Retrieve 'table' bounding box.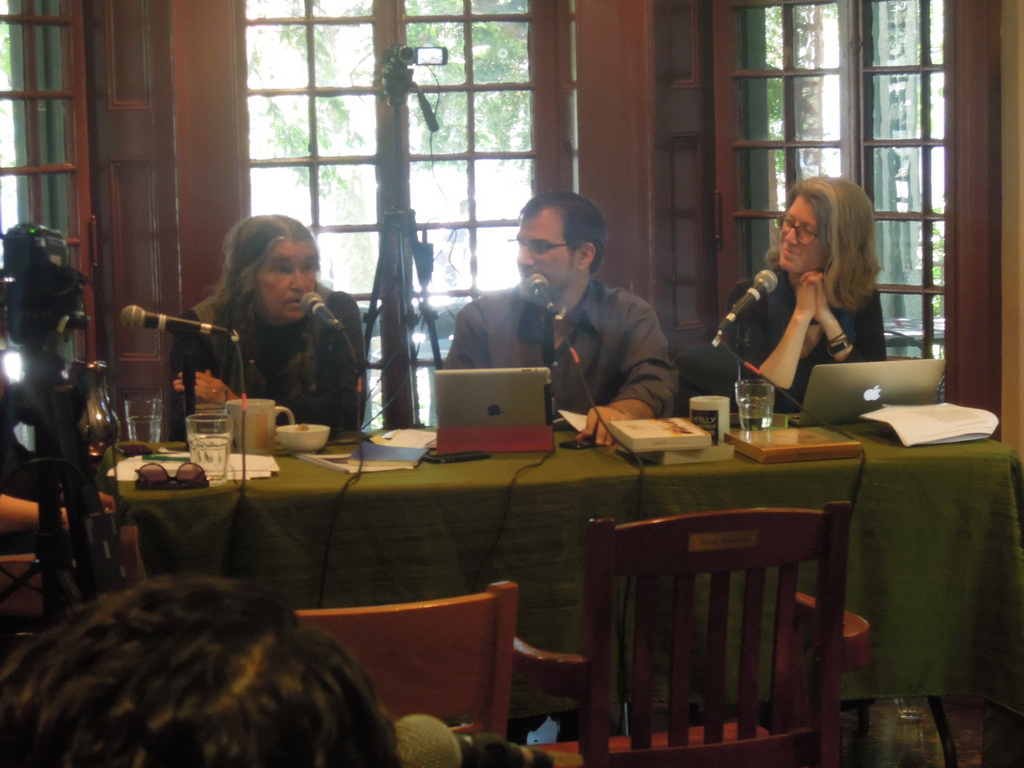
Bounding box: detection(110, 401, 926, 732).
